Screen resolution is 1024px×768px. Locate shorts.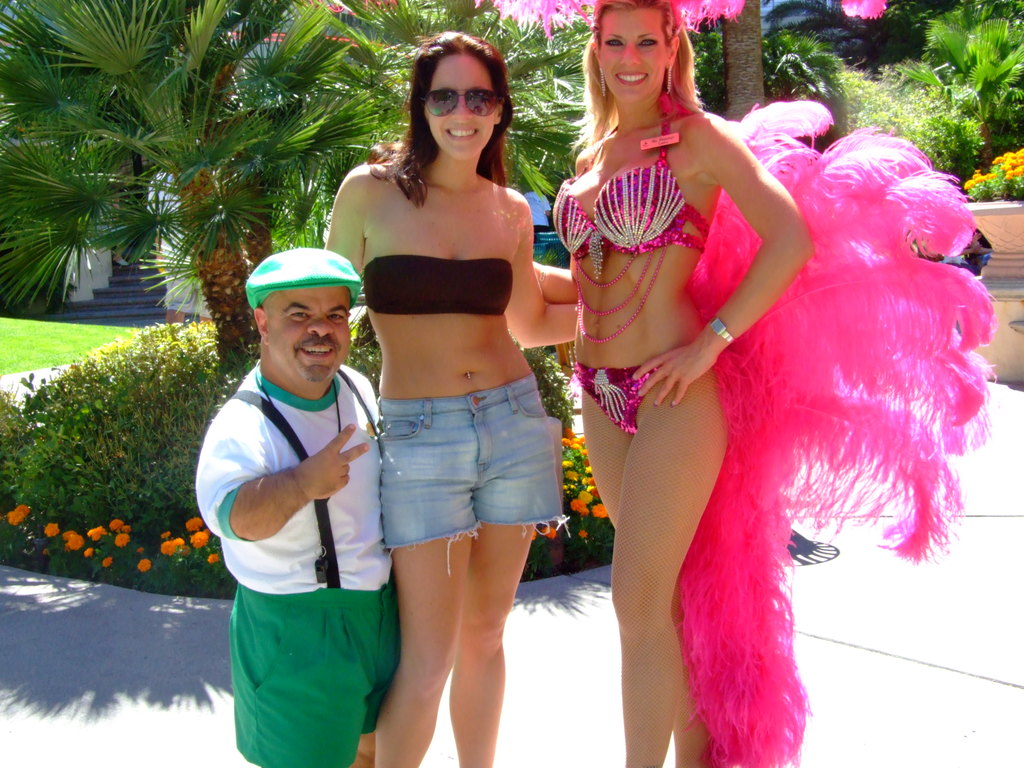
select_region(367, 397, 554, 553).
